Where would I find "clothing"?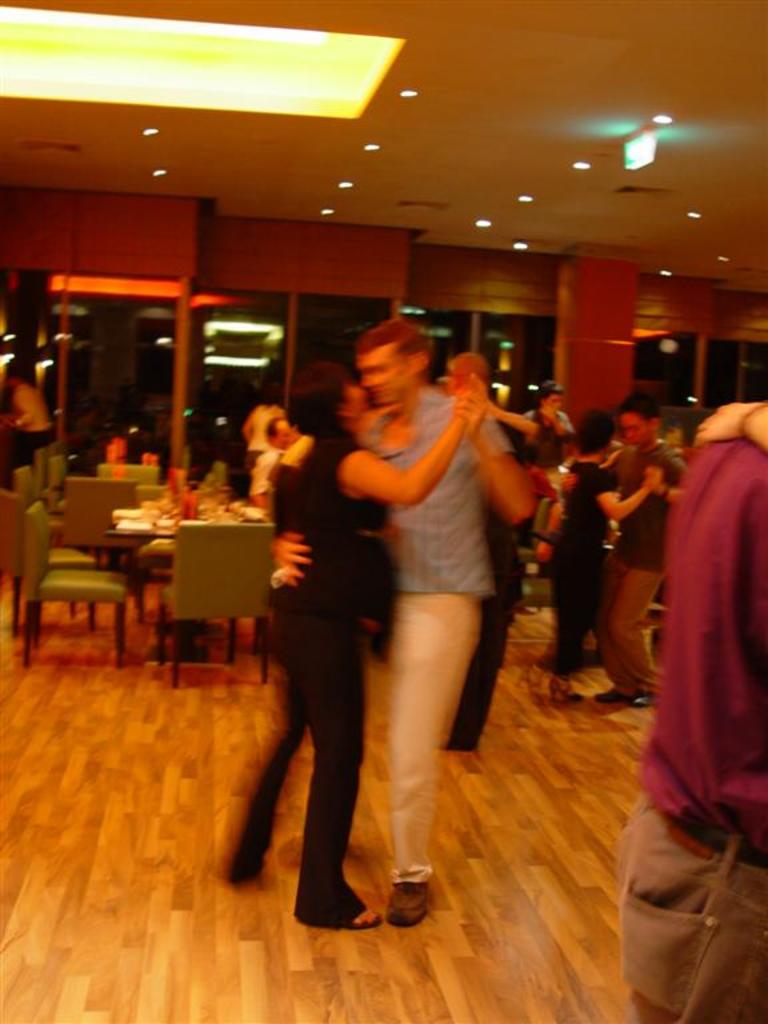
At l=228, t=617, r=363, b=923.
